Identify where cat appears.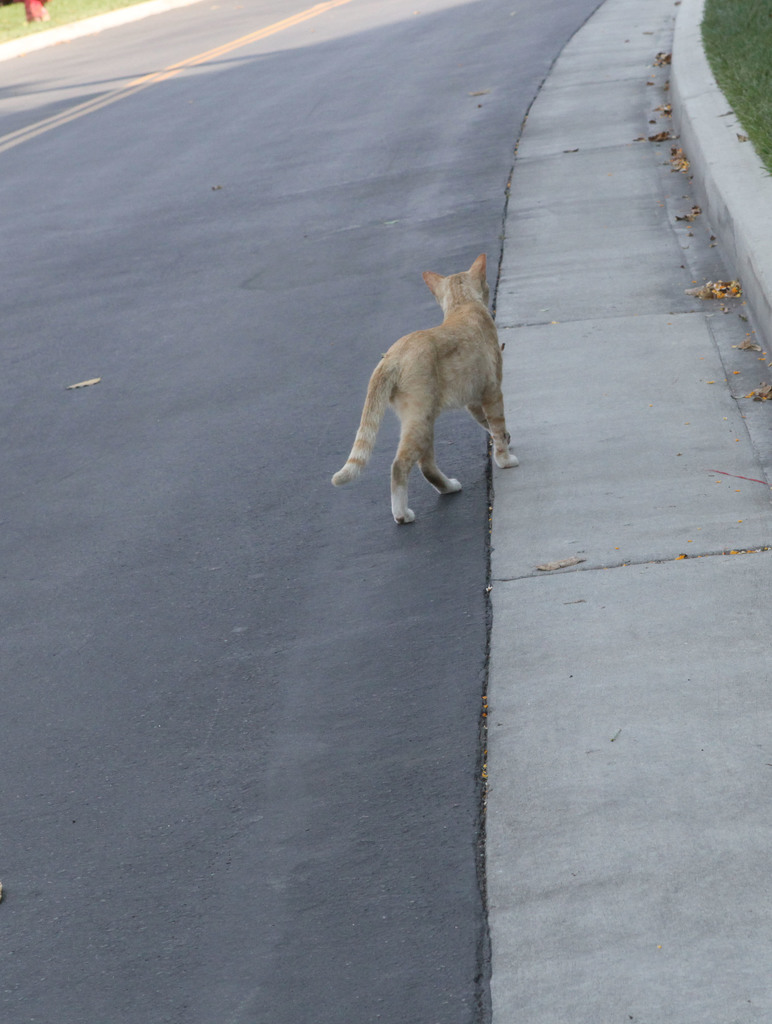
Appears at locate(329, 252, 520, 529).
